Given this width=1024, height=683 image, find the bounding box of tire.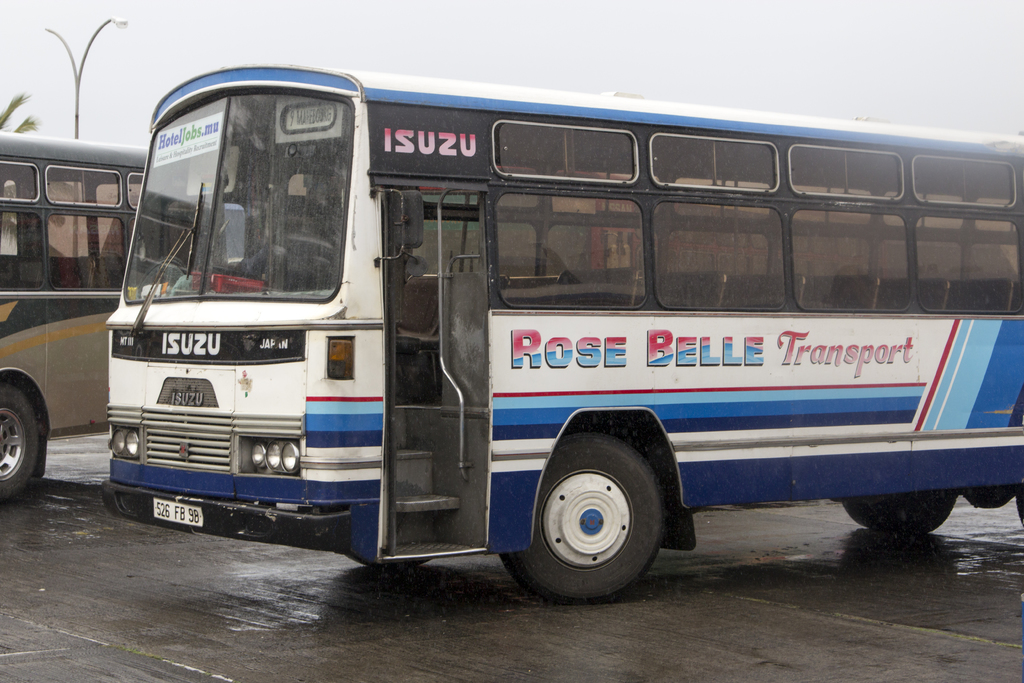
left=0, top=382, right=39, bottom=495.
